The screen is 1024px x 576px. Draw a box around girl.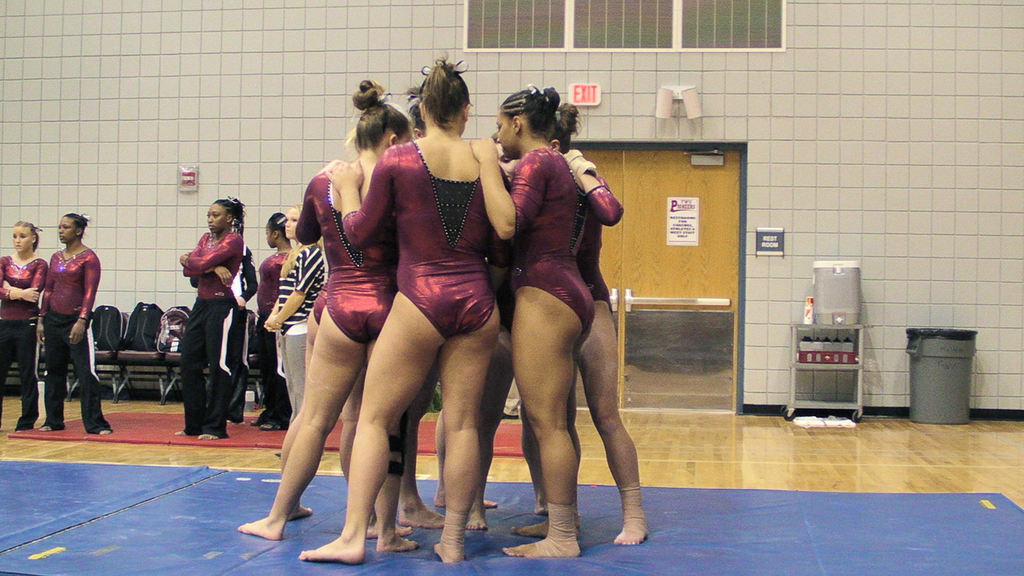
260 199 328 431.
